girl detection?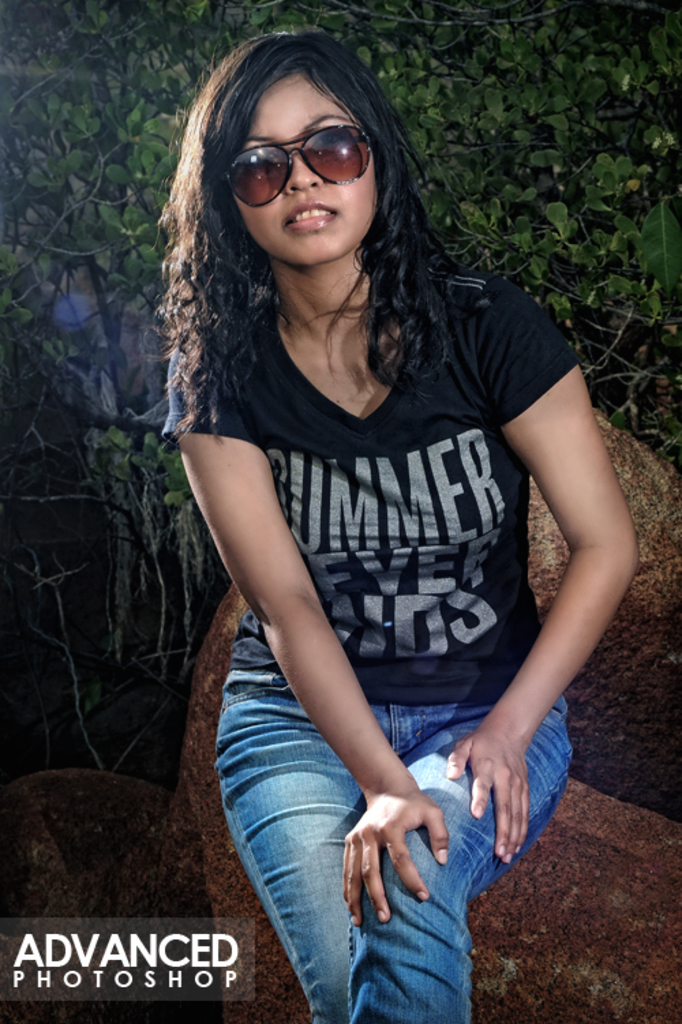
(161,33,638,1023)
